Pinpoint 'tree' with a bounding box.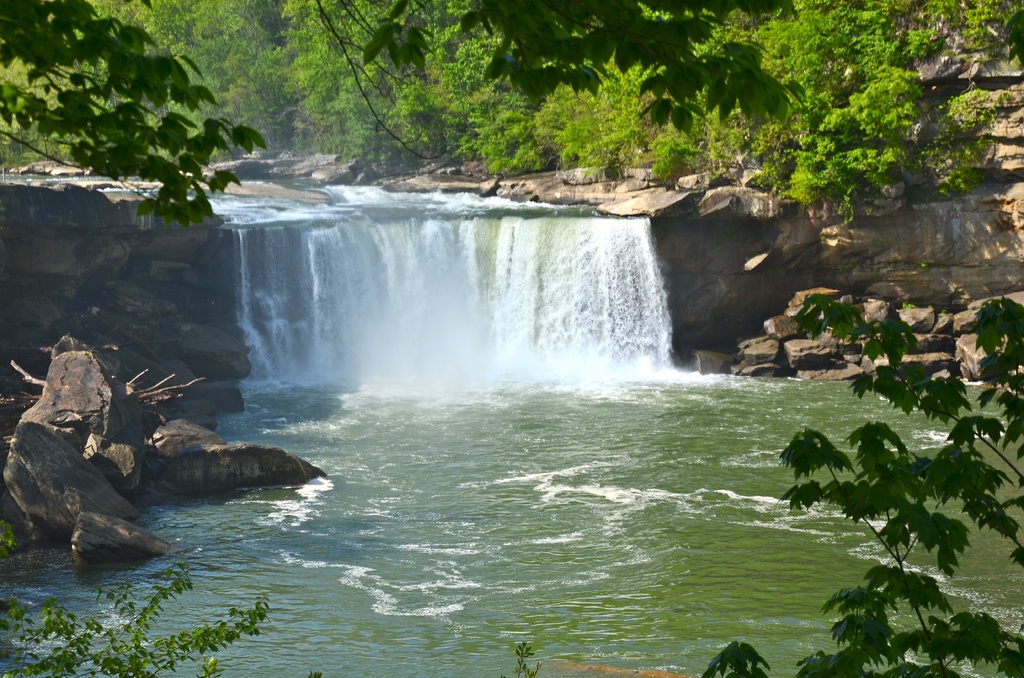
BBox(0, 519, 271, 677).
